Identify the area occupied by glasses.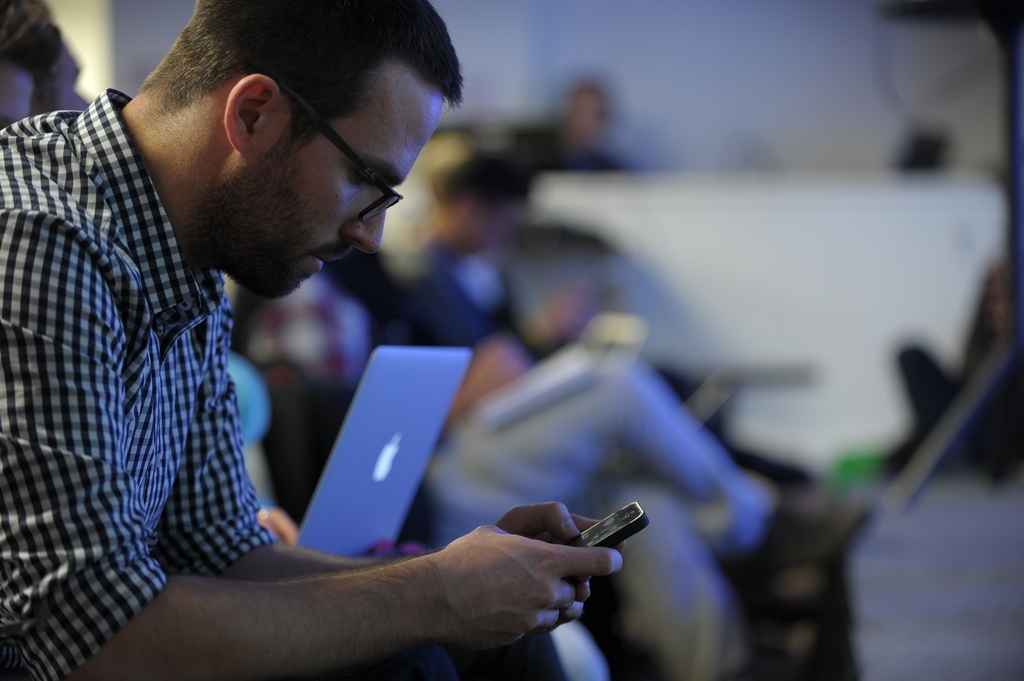
Area: (280, 83, 403, 223).
